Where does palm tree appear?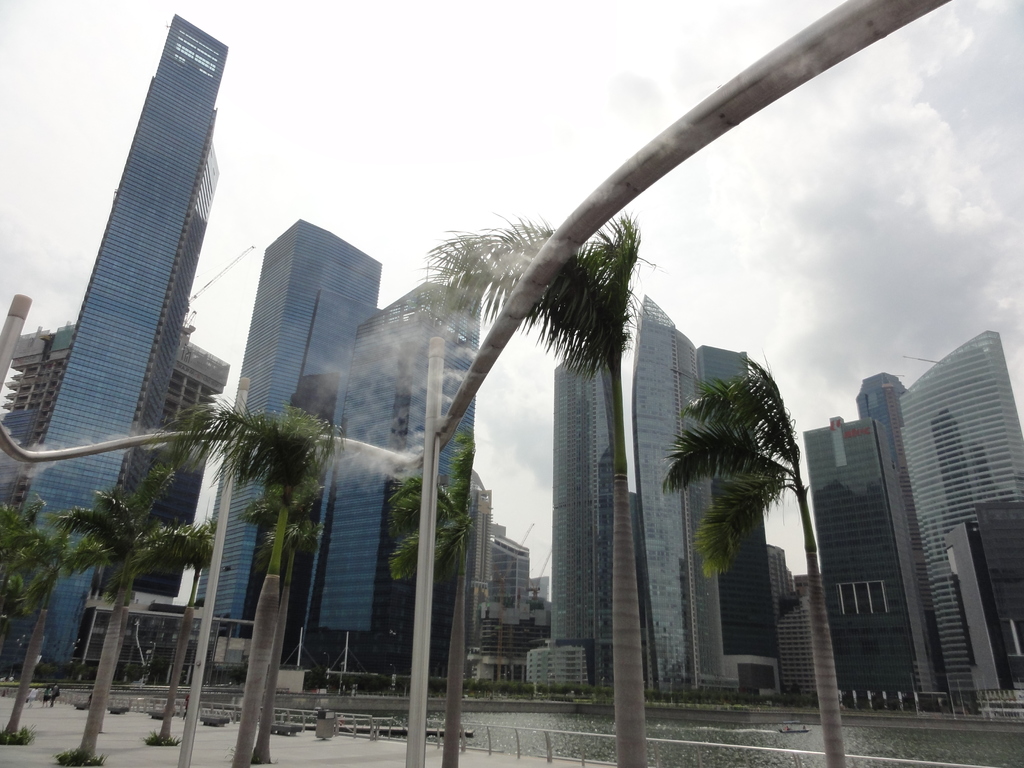
Appears at (left=680, top=346, right=803, bottom=673).
